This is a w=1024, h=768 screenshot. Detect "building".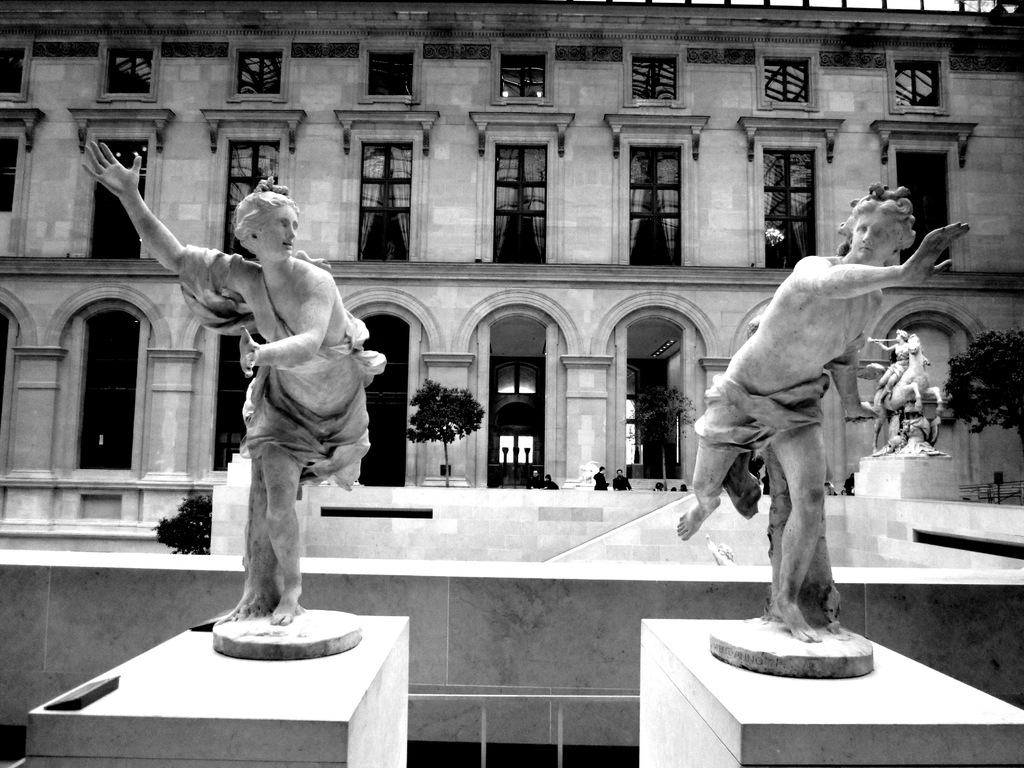
crop(0, 0, 1023, 566).
